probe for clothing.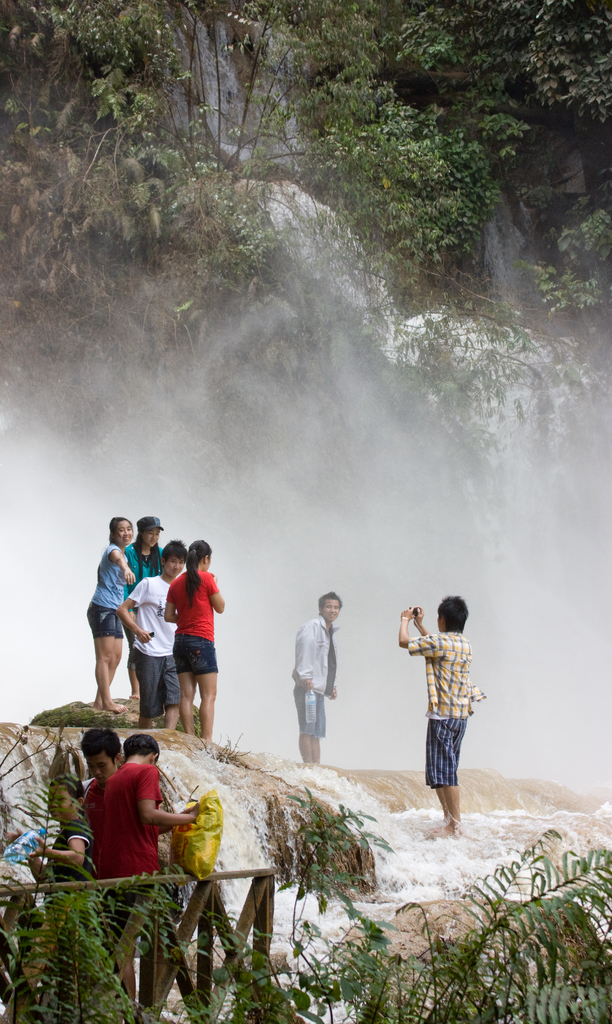
Probe result: [136,570,181,707].
